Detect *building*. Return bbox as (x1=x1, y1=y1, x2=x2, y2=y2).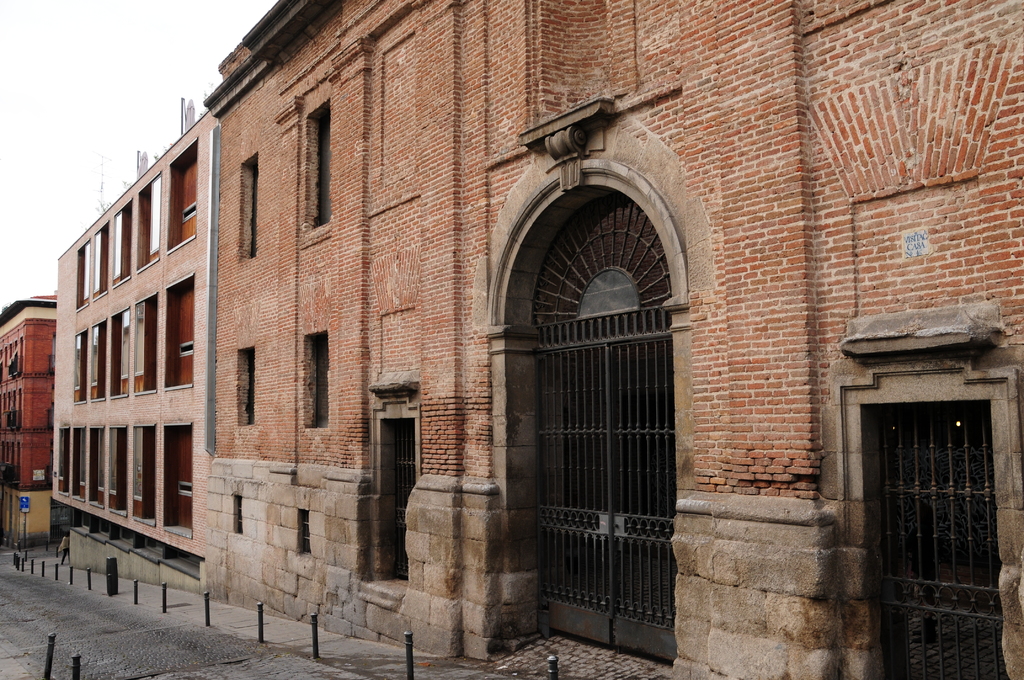
(x1=204, y1=0, x2=1021, y2=679).
